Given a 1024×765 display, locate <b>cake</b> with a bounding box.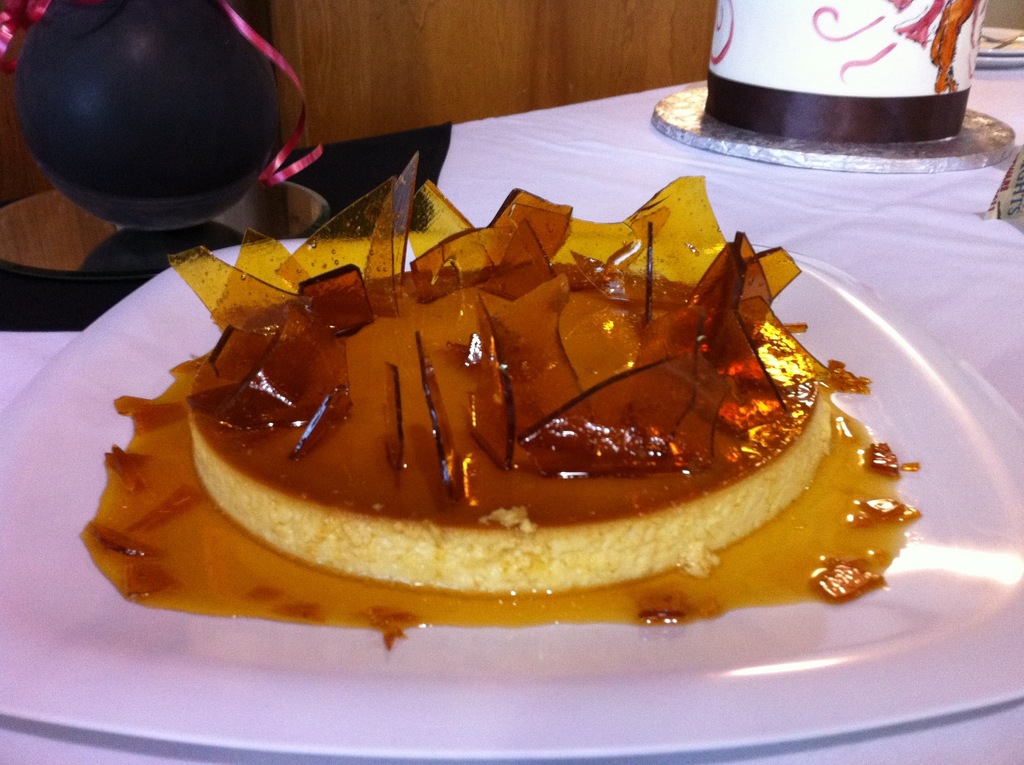
Located: bbox(90, 174, 928, 669).
